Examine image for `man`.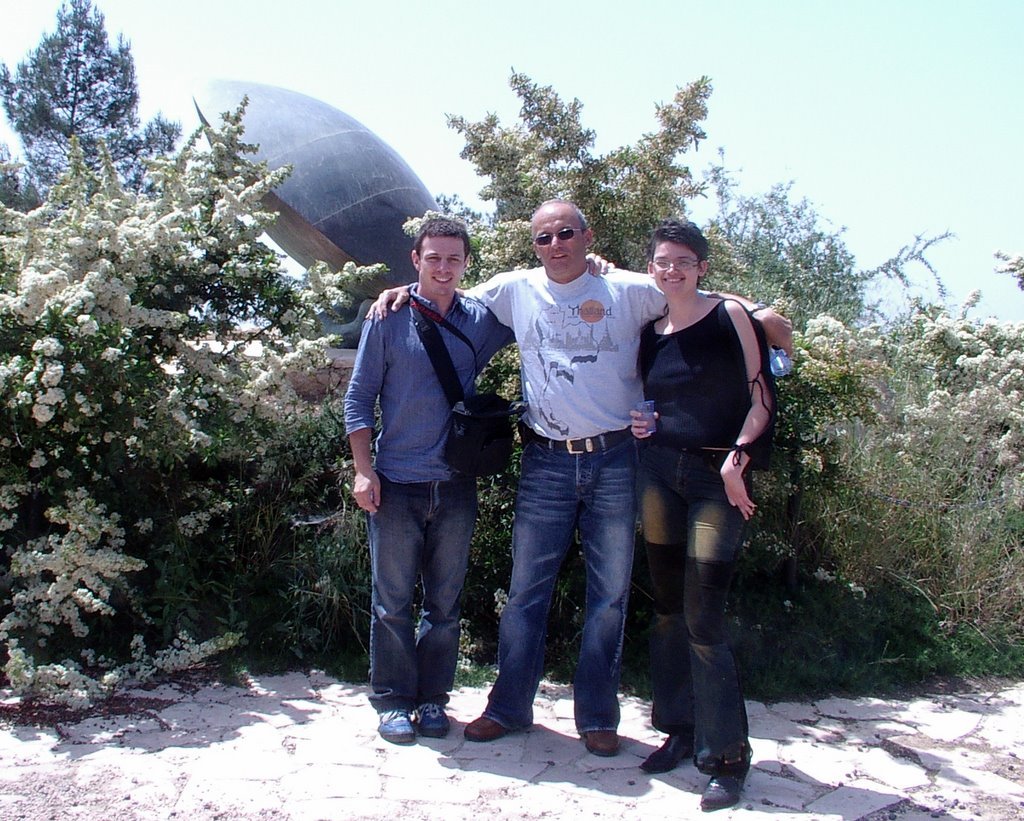
Examination result: [left=341, top=212, right=614, bottom=742].
